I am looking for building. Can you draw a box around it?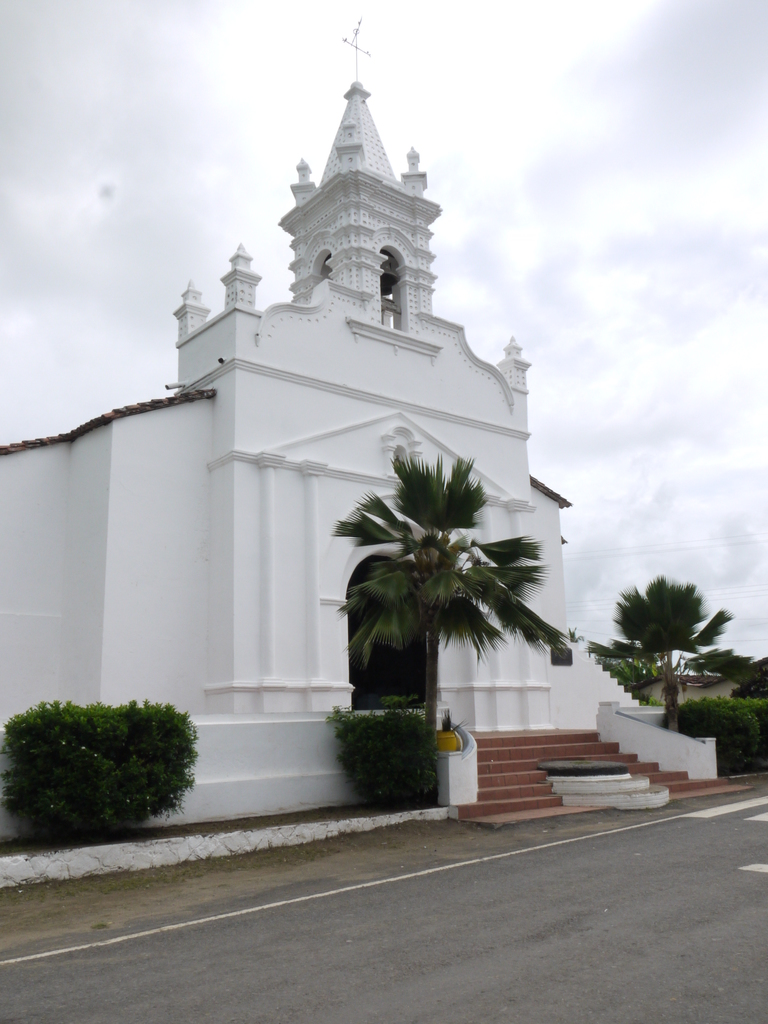
Sure, the bounding box is BBox(0, 76, 598, 833).
